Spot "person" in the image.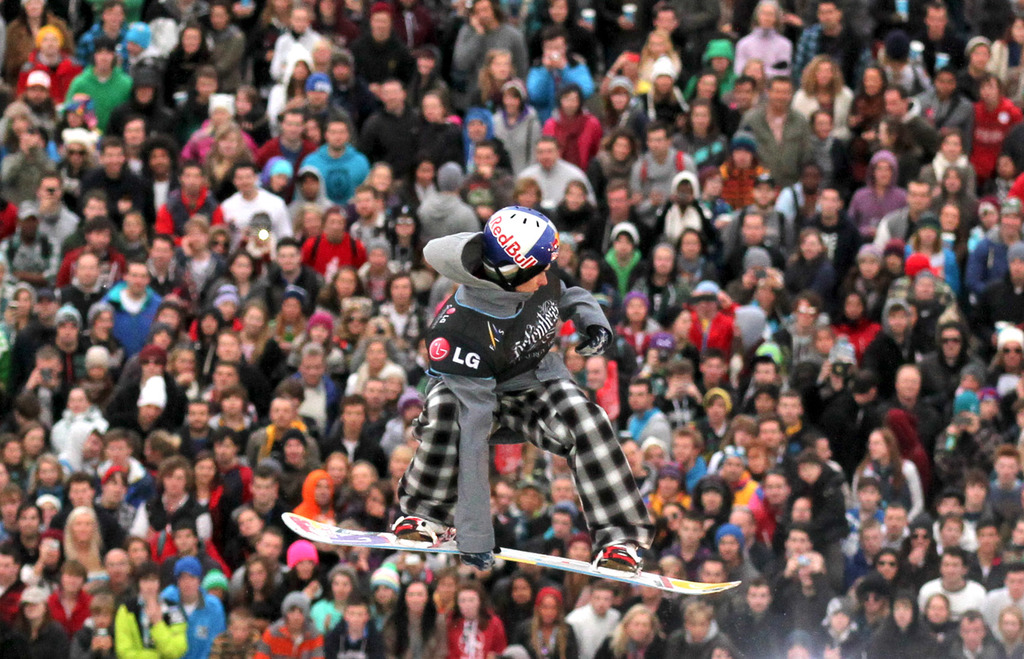
"person" found at {"x1": 910, "y1": 0, "x2": 964, "y2": 72}.
